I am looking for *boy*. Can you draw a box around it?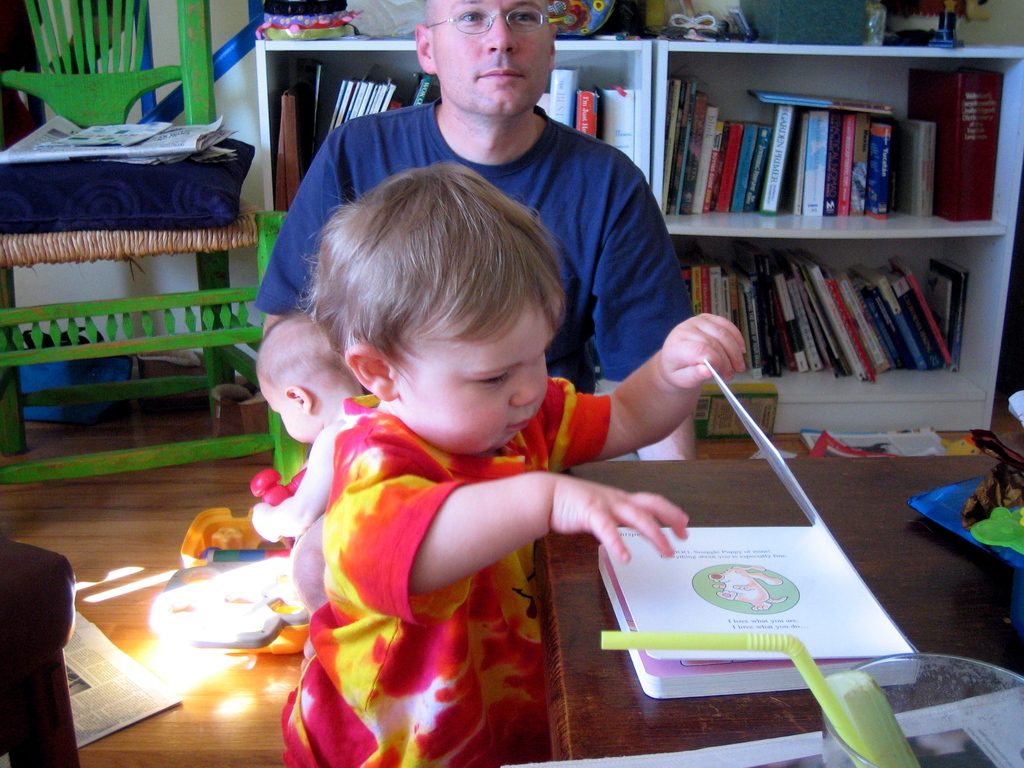
Sure, the bounding box is bbox(255, 307, 385, 610).
